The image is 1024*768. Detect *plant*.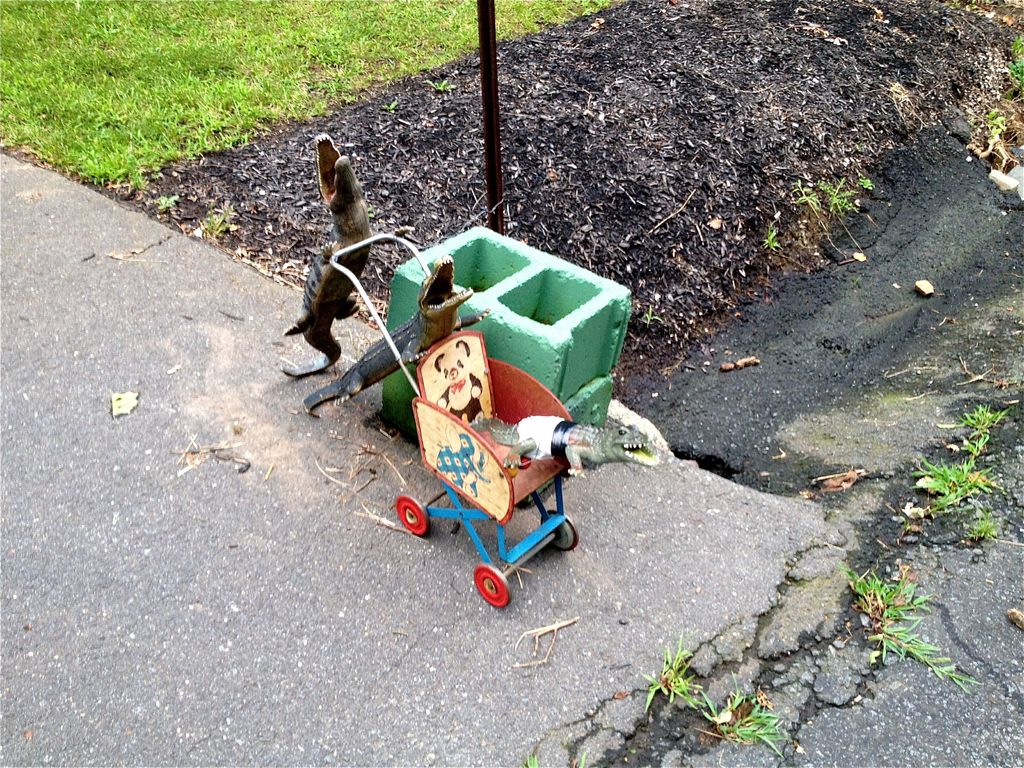
Detection: x1=967 y1=511 x2=1009 y2=543.
